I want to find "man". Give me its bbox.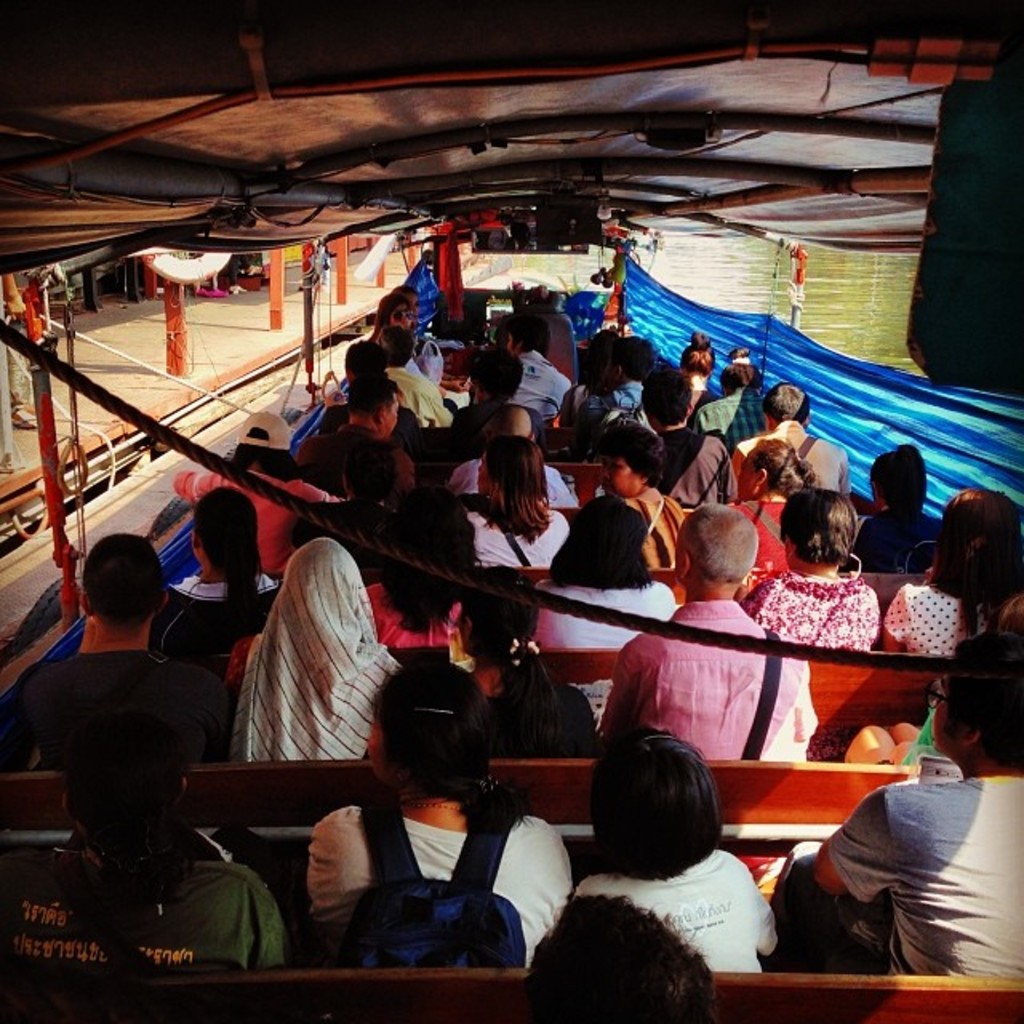
box=[643, 363, 730, 507].
